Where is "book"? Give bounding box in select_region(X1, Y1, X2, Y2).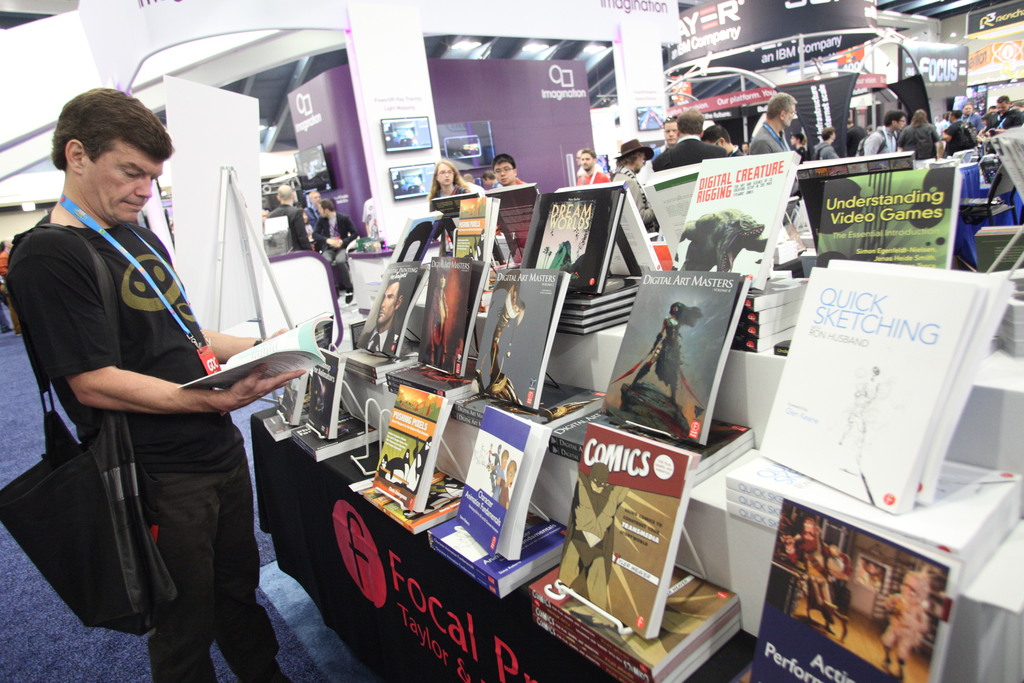
select_region(385, 367, 475, 399).
